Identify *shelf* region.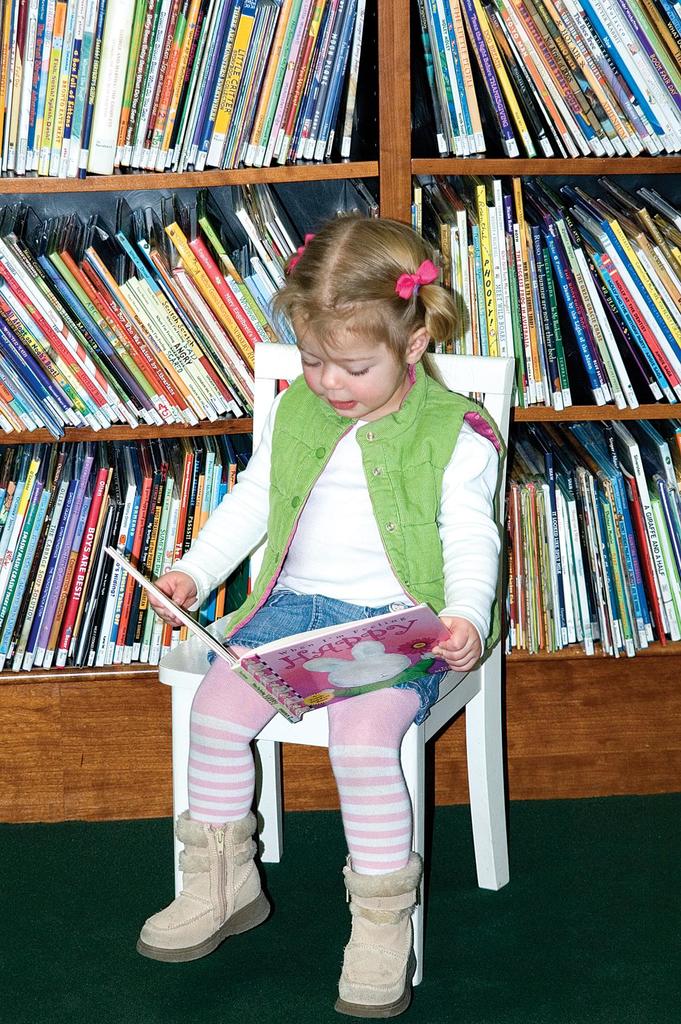
Region: region(0, 431, 264, 676).
